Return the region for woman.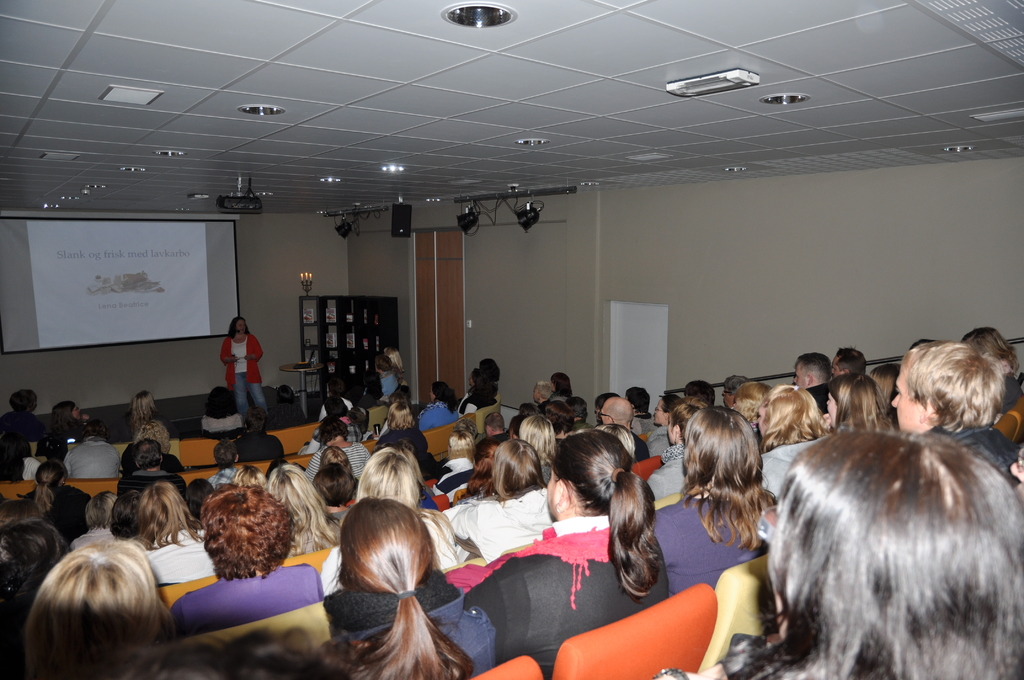
(373, 403, 433, 464).
